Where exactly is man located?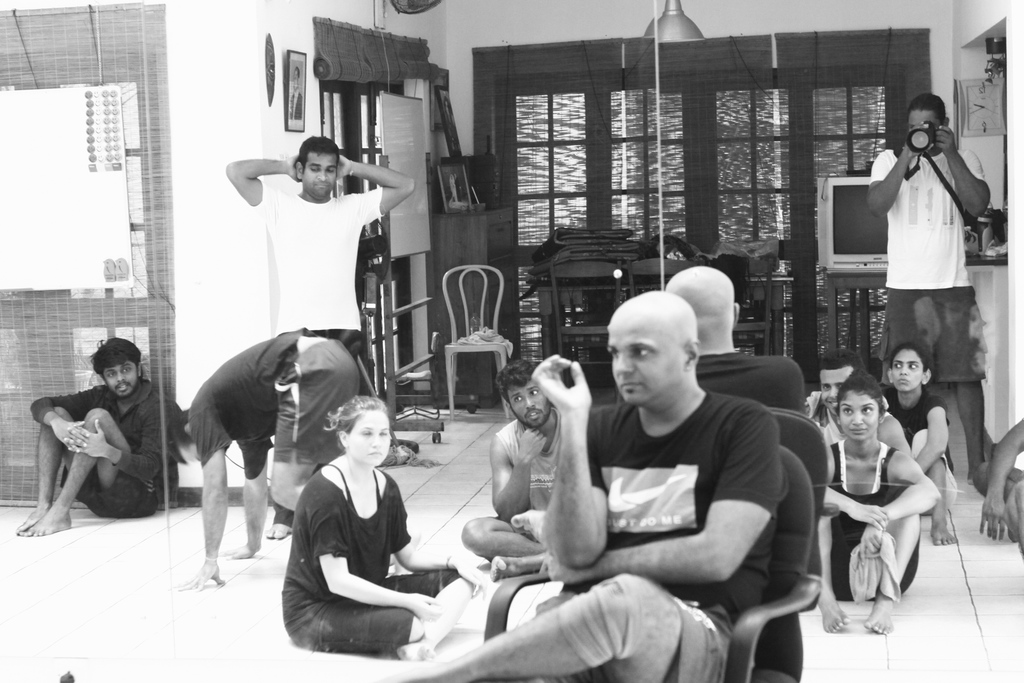
Its bounding box is rect(461, 357, 566, 579).
